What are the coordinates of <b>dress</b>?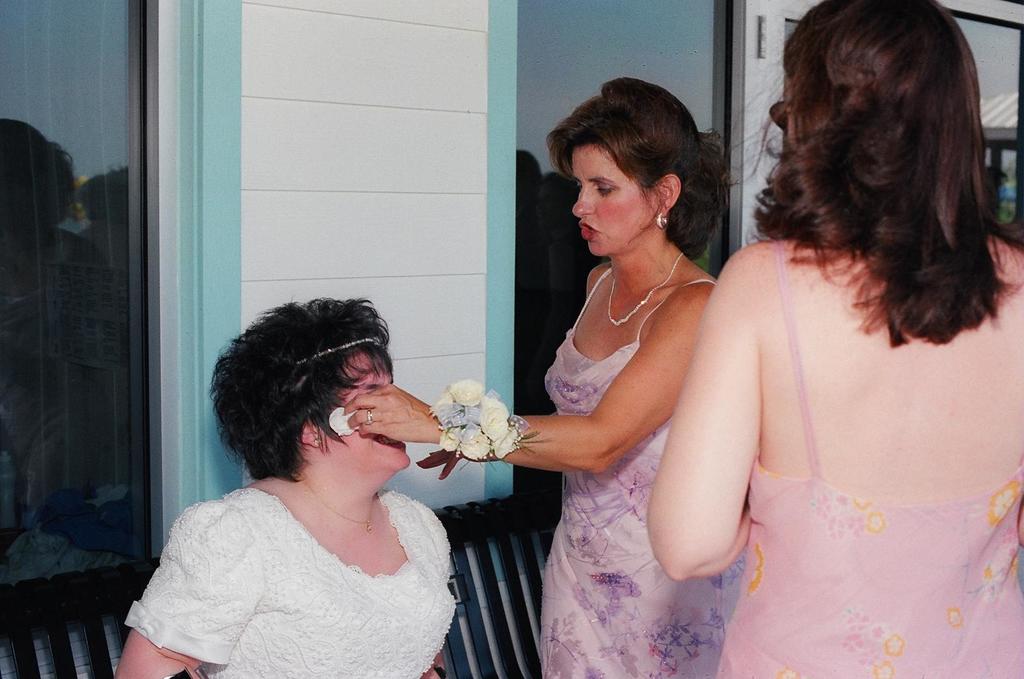
716 239 1023 678.
